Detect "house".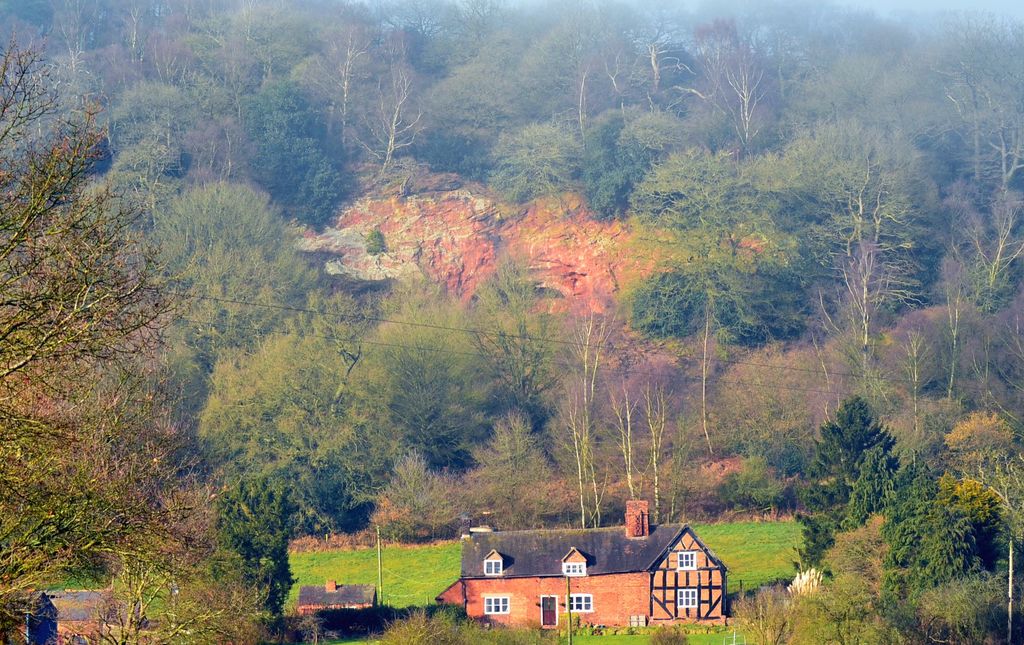
Detected at {"x1": 434, "y1": 502, "x2": 733, "y2": 630}.
